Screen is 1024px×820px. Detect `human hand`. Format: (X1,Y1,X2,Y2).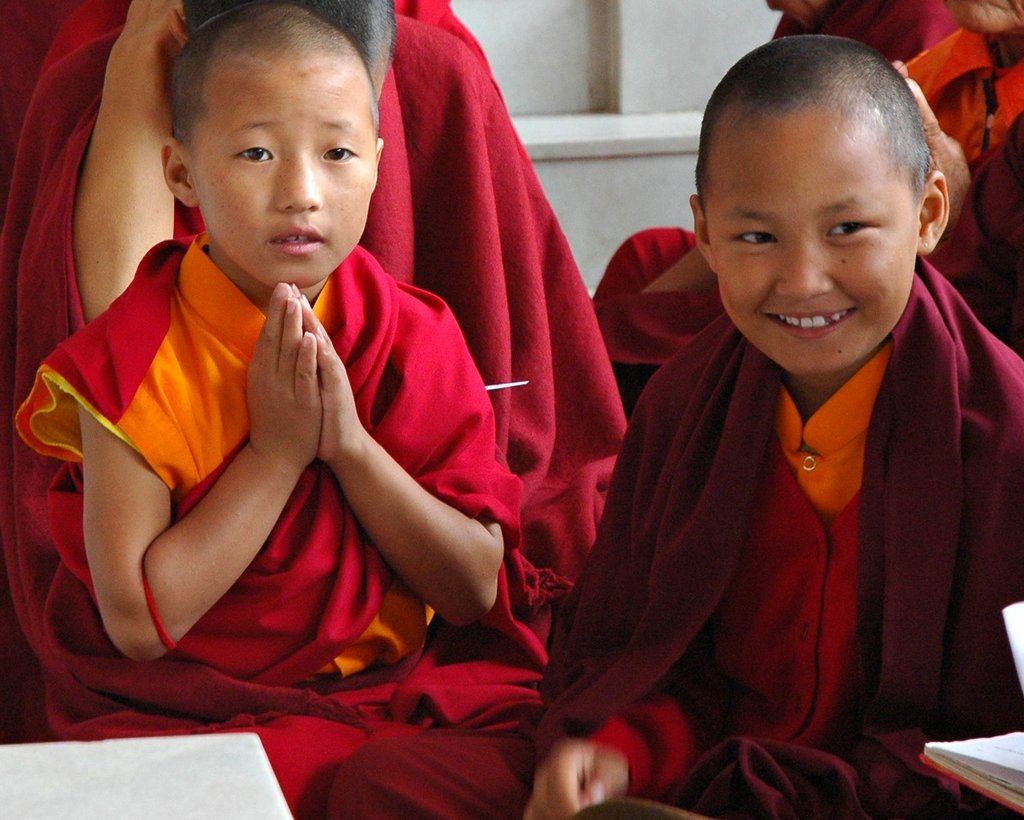
(124,0,187,49).
